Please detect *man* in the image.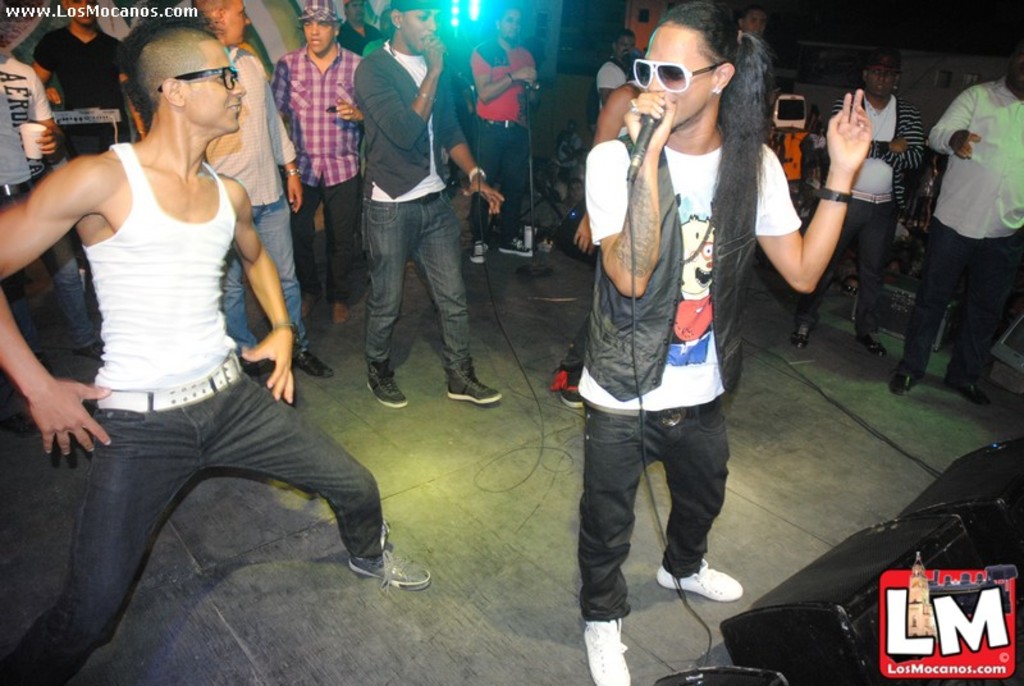
BBox(794, 32, 925, 360).
